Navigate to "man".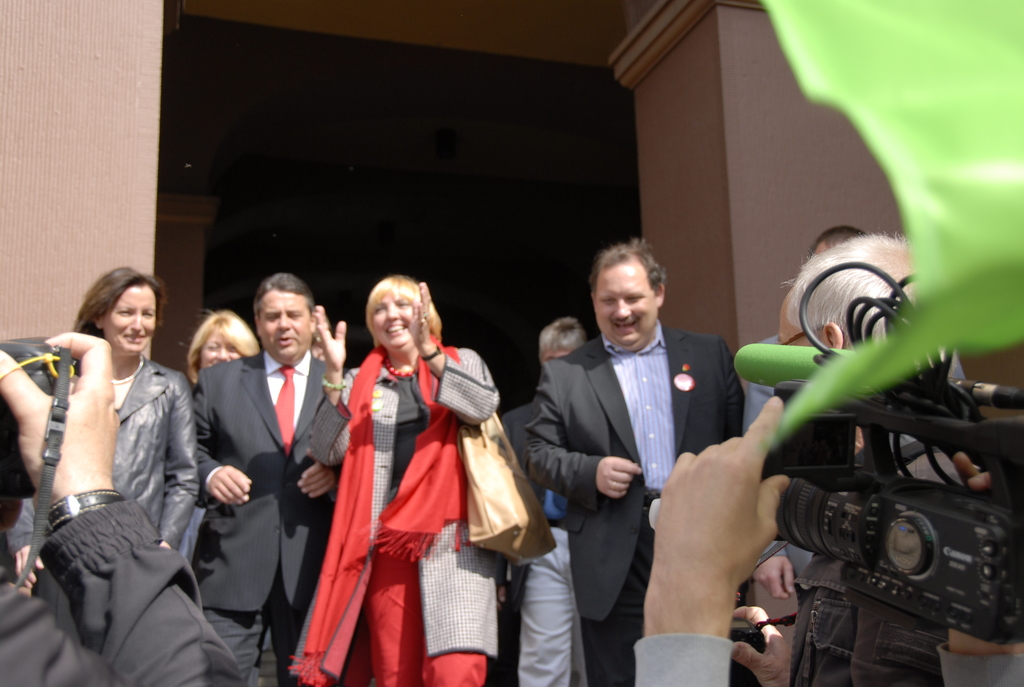
Navigation target: (x1=185, y1=269, x2=348, y2=686).
